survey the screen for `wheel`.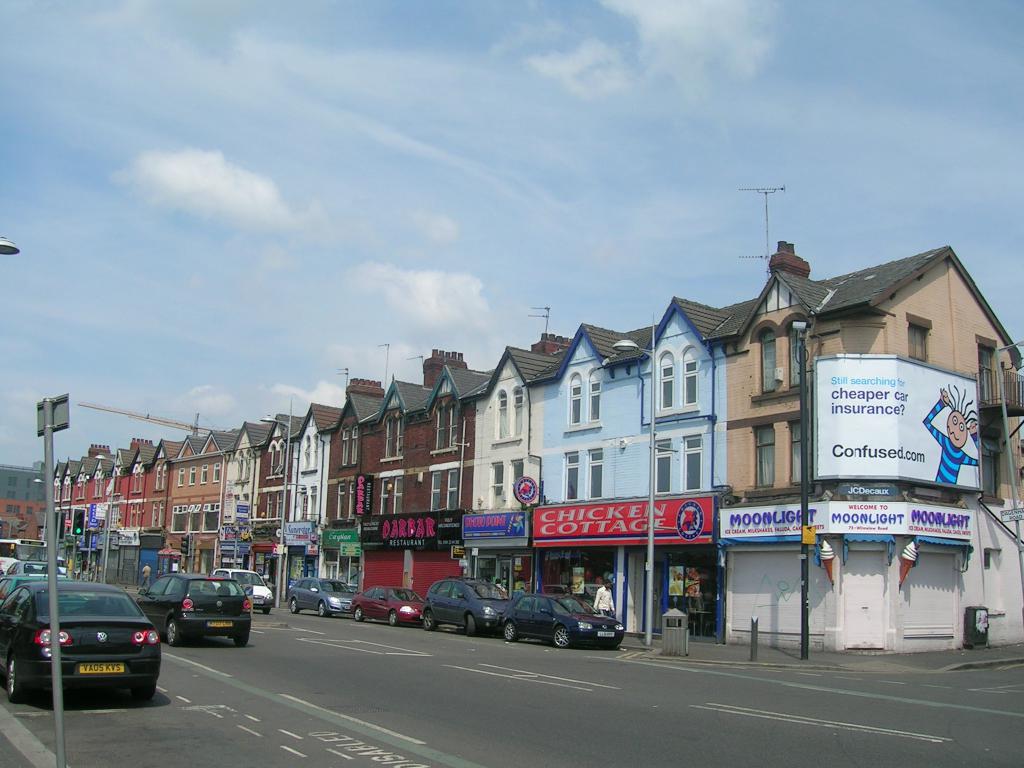
Survey found: (387, 611, 396, 625).
